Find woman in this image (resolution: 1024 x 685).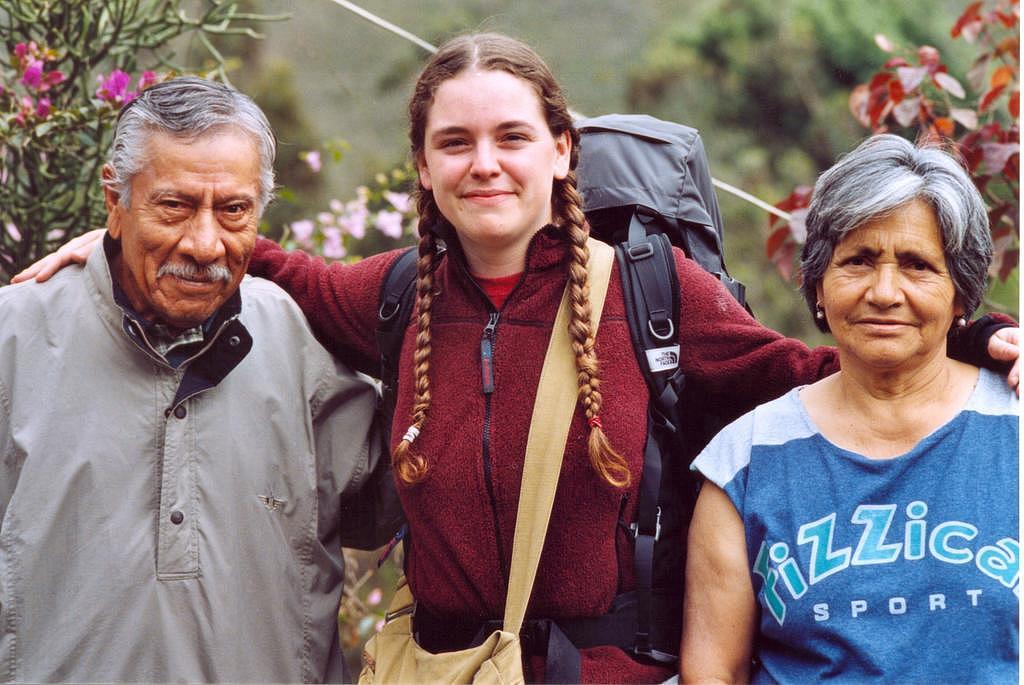
[691, 131, 1023, 667].
